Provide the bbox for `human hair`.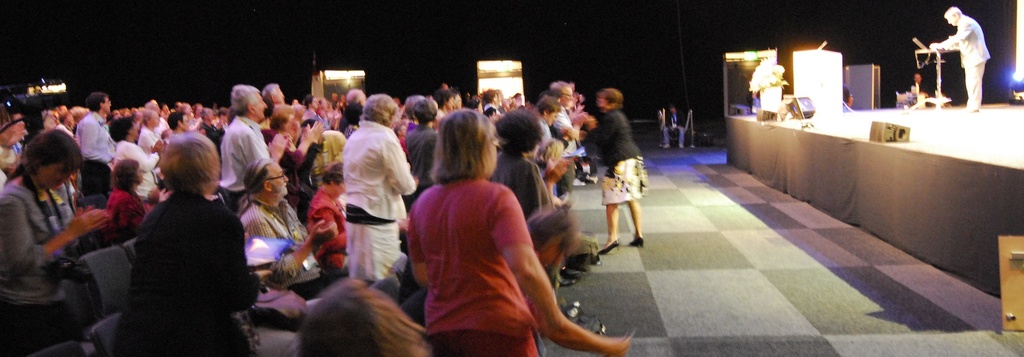
crop(552, 80, 573, 90).
